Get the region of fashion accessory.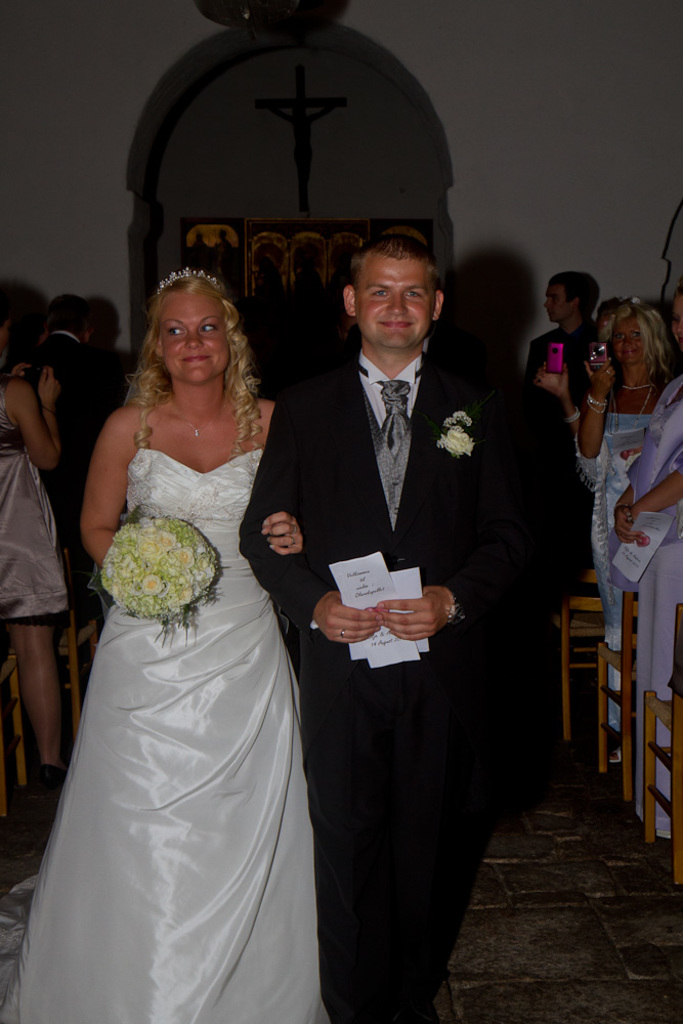
detection(168, 389, 220, 437).
